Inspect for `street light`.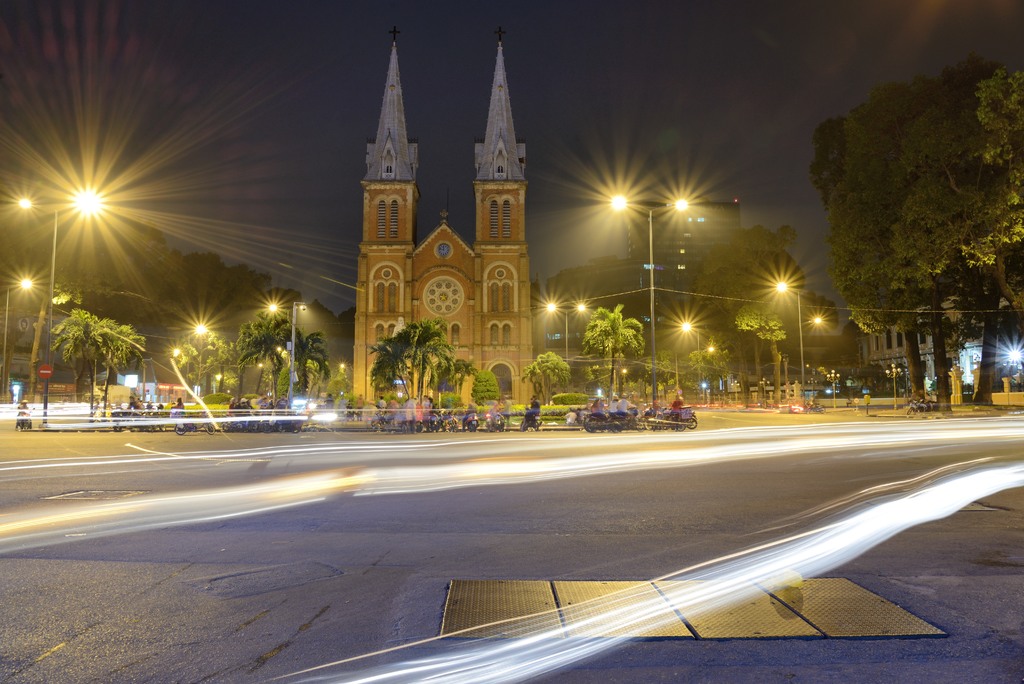
Inspection: crop(287, 300, 311, 410).
